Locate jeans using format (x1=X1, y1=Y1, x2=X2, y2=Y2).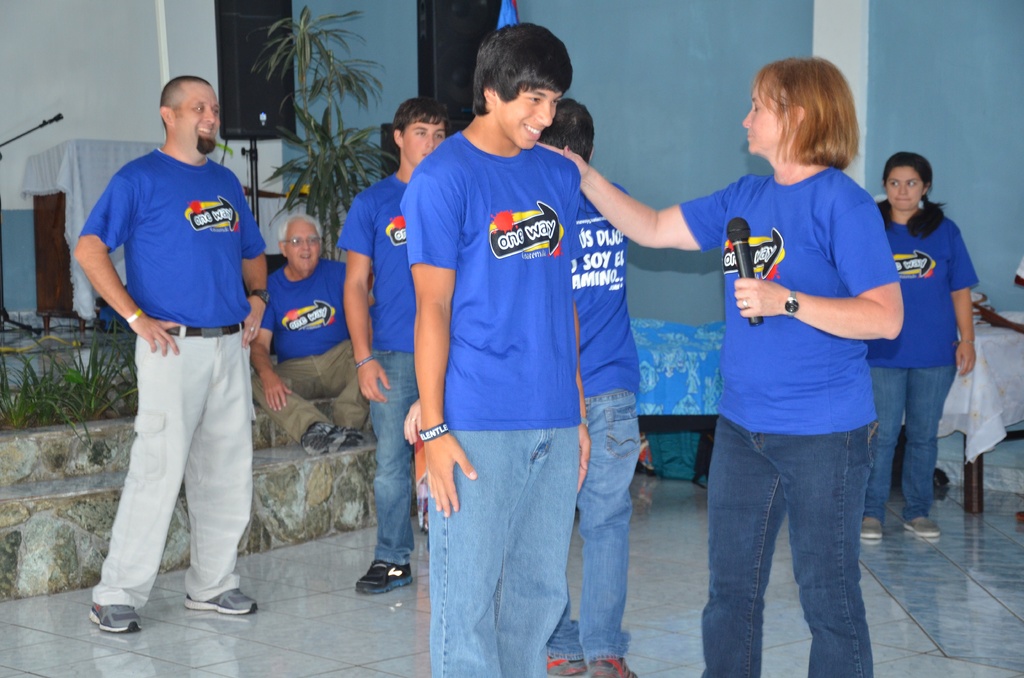
(x1=550, y1=381, x2=641, y2=659).
